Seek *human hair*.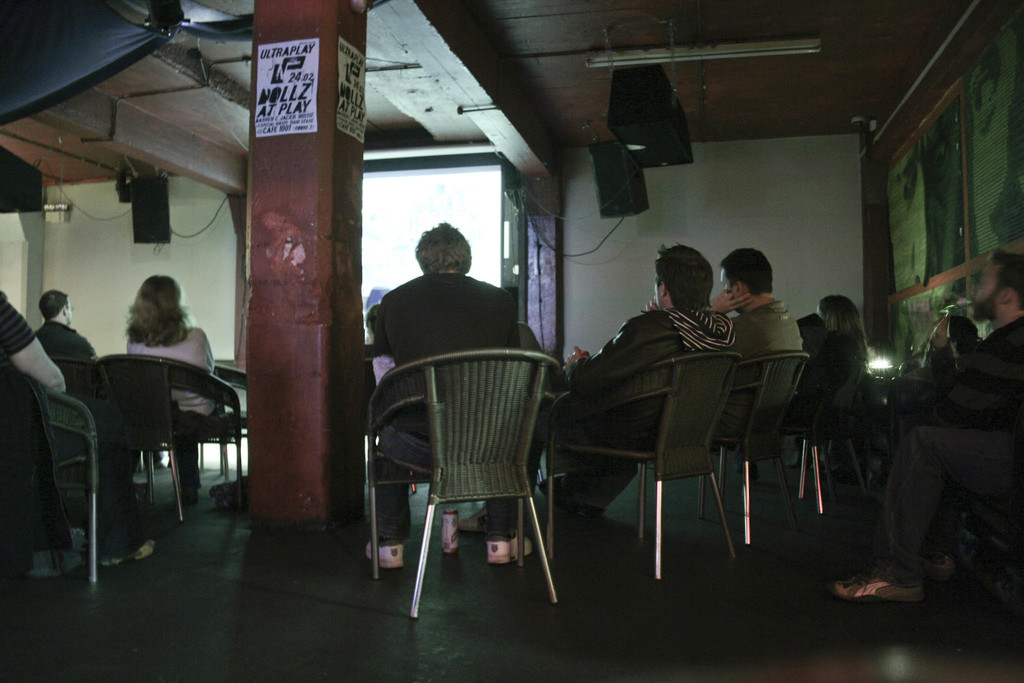
x1=653 y1=241 x2=711 y2=310.
